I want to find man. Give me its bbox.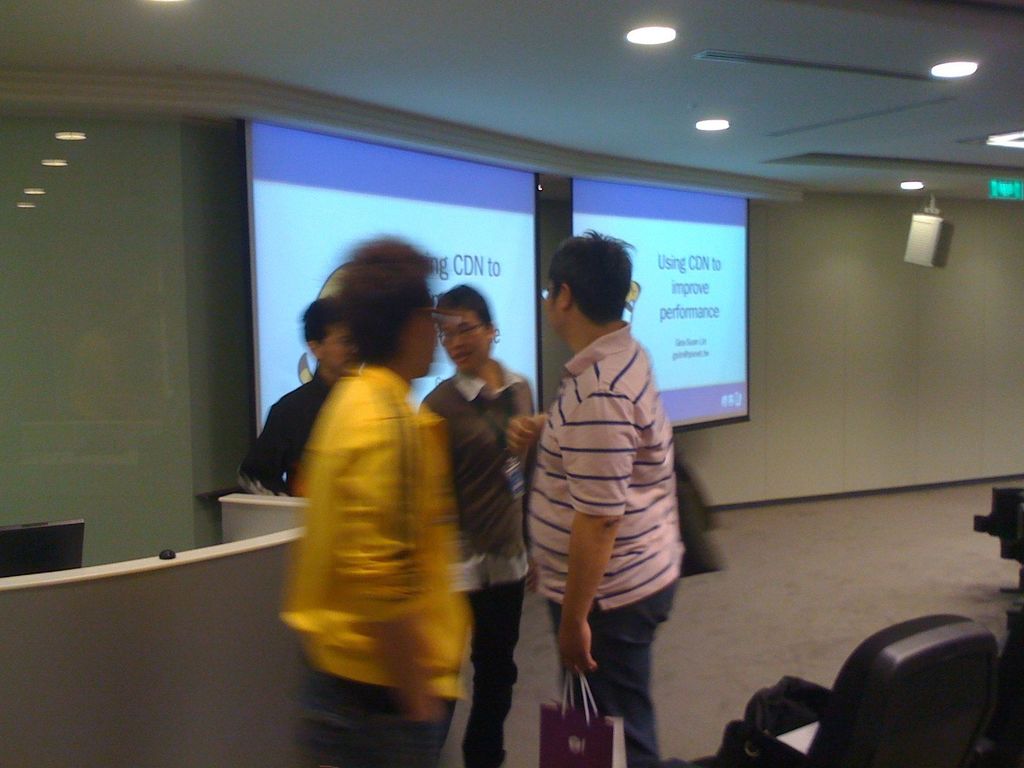
<bbox>230, 289, 362, 499</bbox>.
